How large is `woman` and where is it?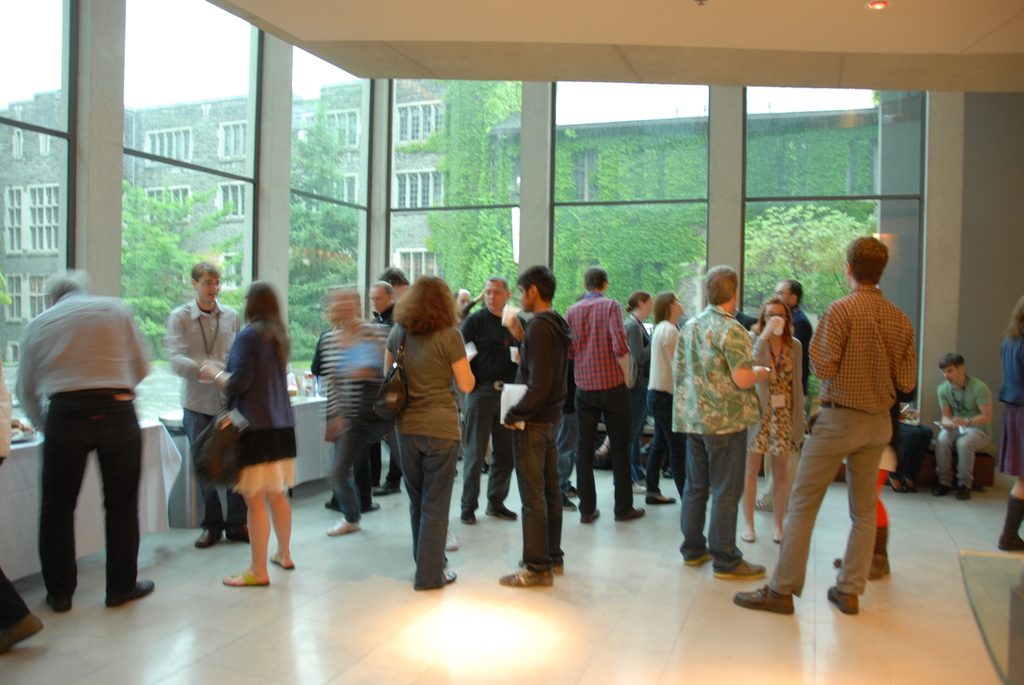
Bounding box: bbox=(382, 274, 476, 592).
